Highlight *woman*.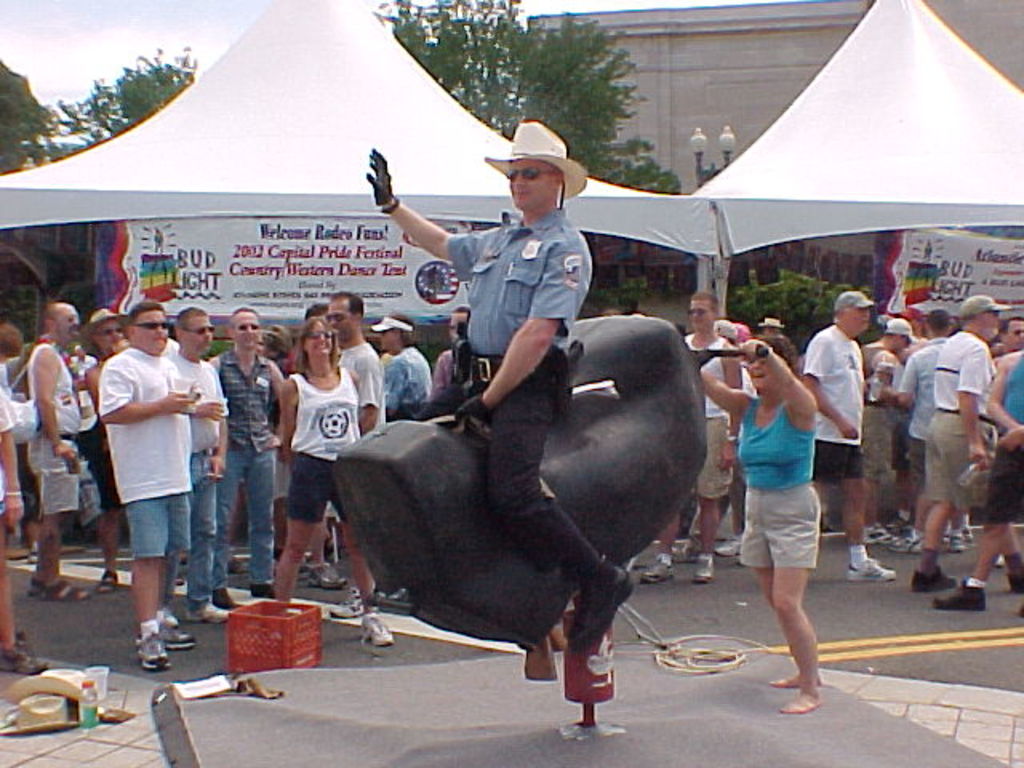
Highlighted region: {"x1": 683, "y1": 330, "x2": 829, "y2": 714}.
